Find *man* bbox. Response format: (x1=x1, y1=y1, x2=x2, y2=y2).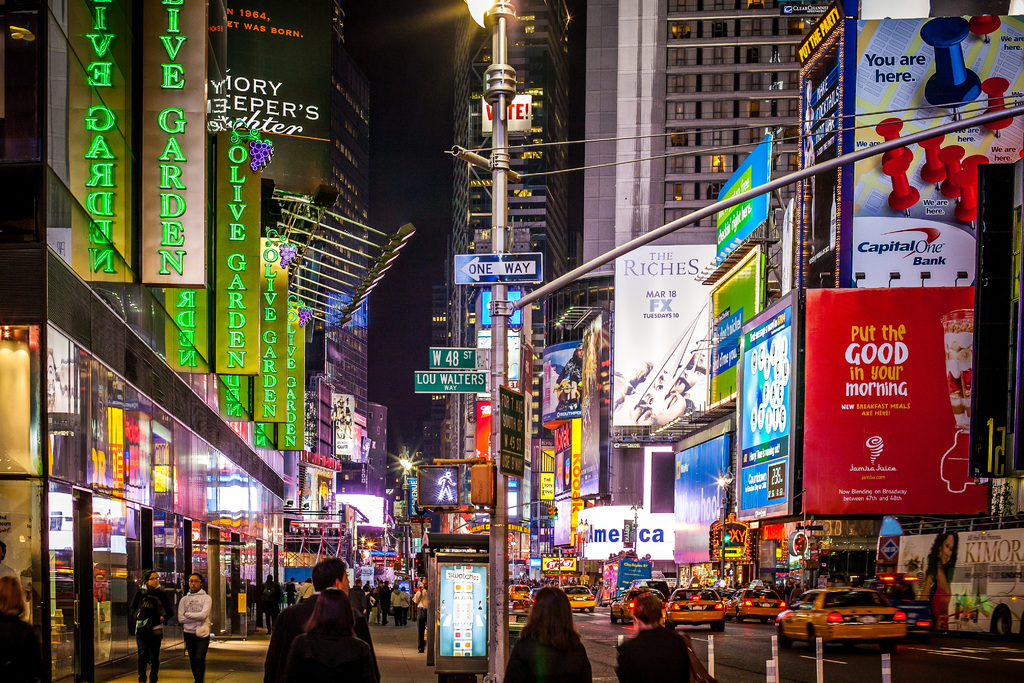
(x1=414, y1=579, x2=434, y2=652).
